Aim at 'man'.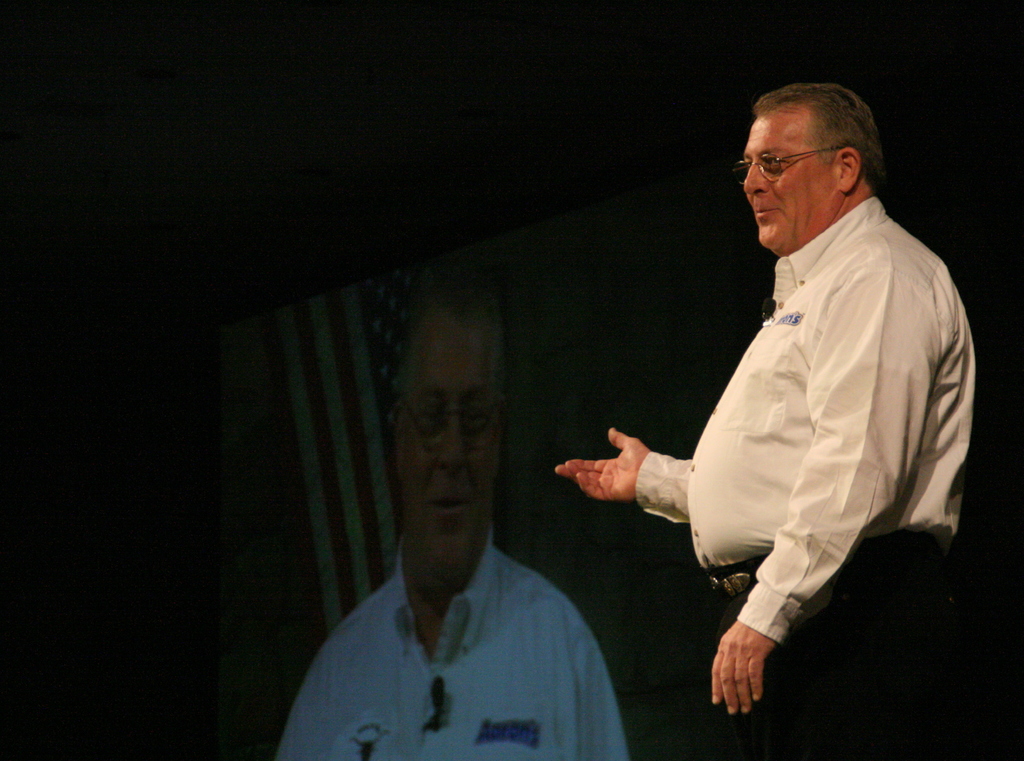
Aimed at <box>552,75,982,723</box>.
